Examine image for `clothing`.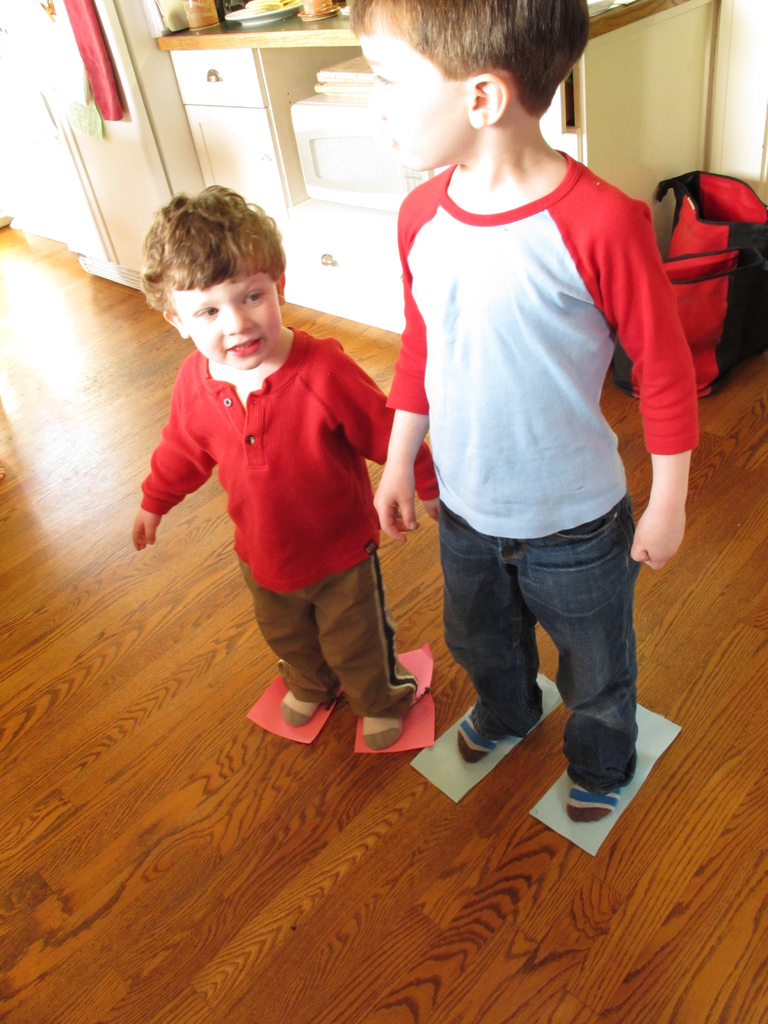
Examination result: 392,56,685,810.
